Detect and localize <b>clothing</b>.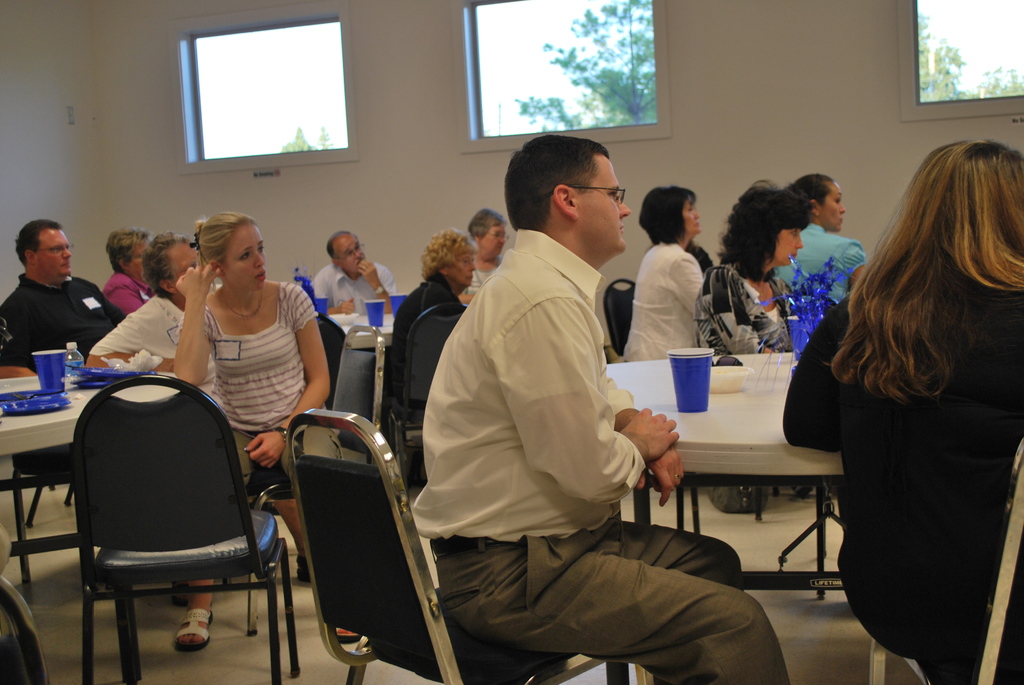
Localized at 774,226,862,306.
